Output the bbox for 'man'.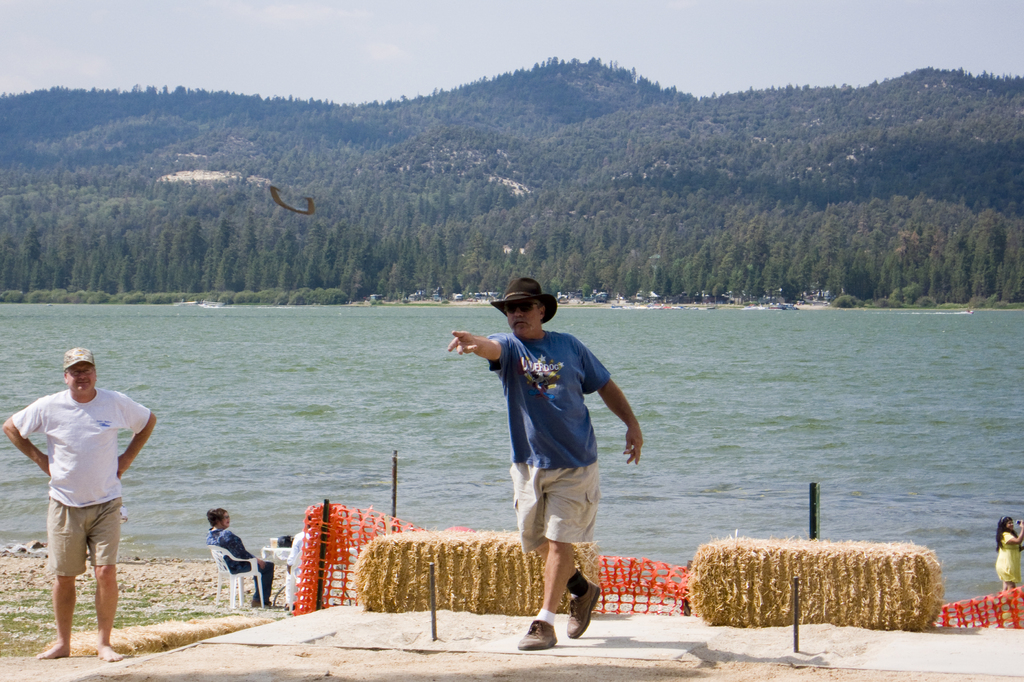
bbox=[441, 272, 646, 656].
